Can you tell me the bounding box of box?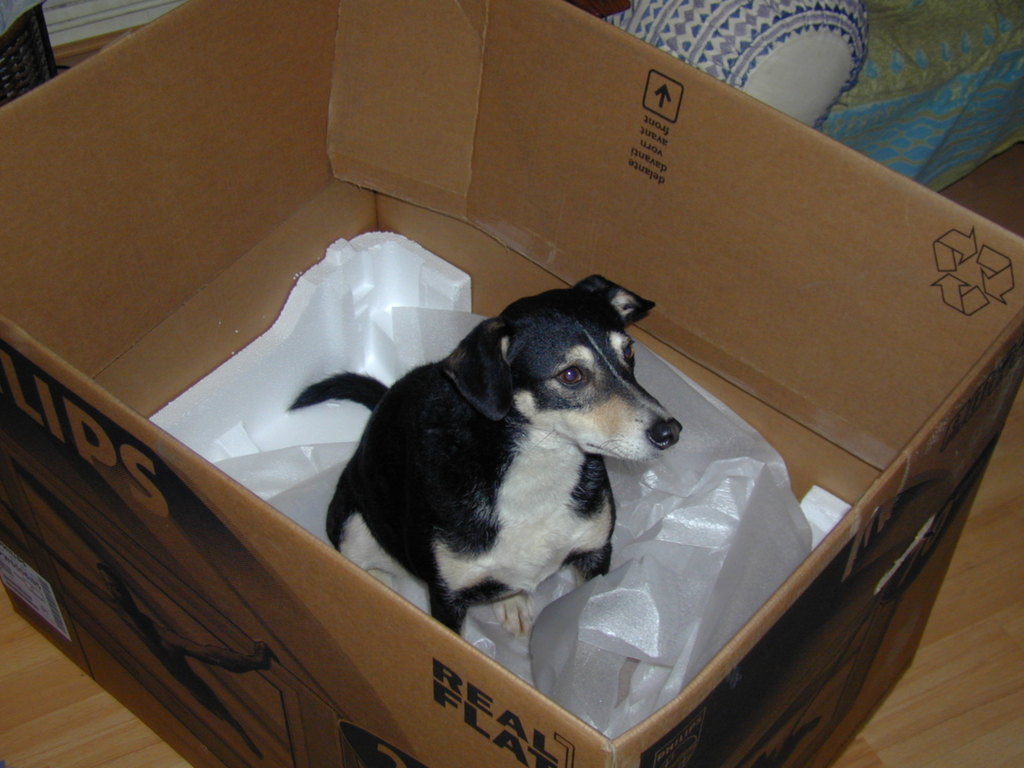
bbox=[66, 150, 970, 767].
